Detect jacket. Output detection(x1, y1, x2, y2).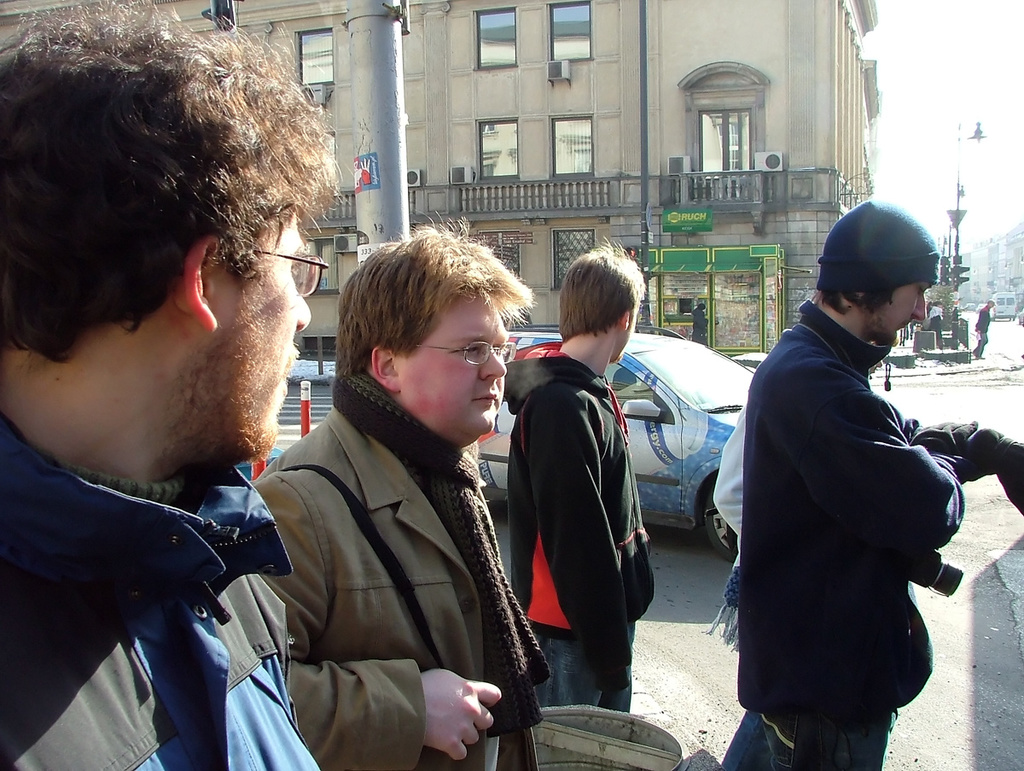
detection(241, 399, 490, 770).
